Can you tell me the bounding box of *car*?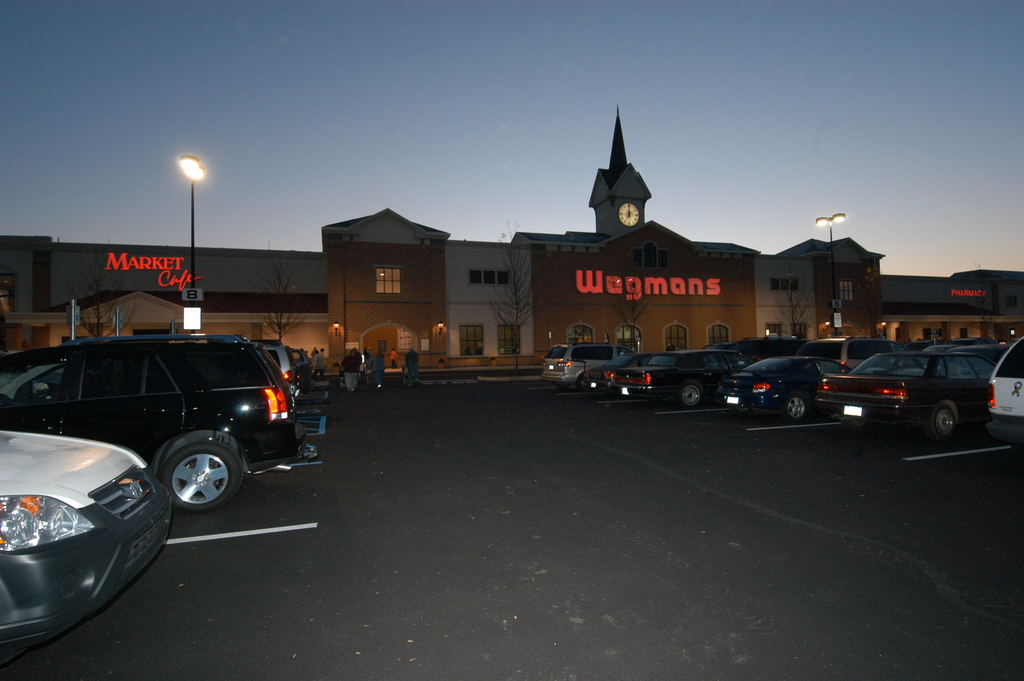
BBox(816, 342, 995, 434).
